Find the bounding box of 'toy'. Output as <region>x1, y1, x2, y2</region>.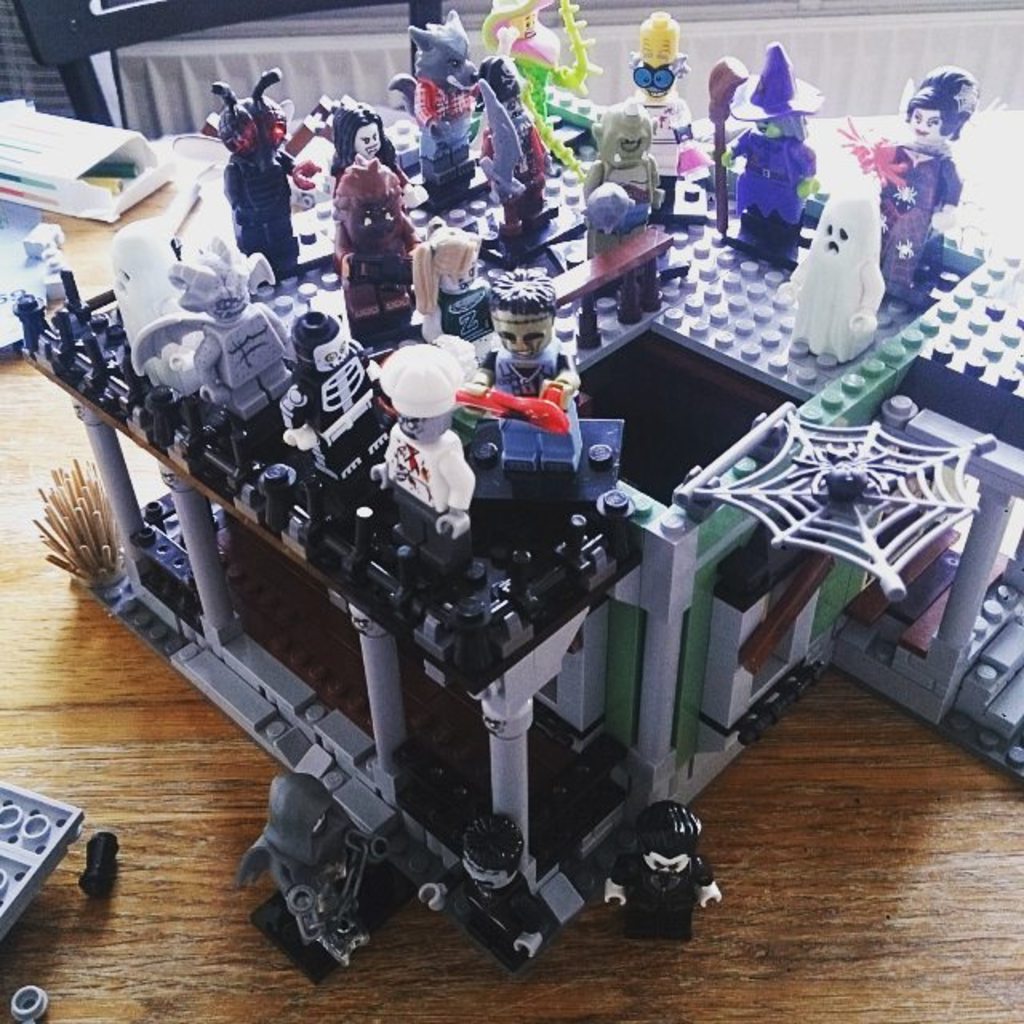
<region>0, 0, 1022, 982</region>.
